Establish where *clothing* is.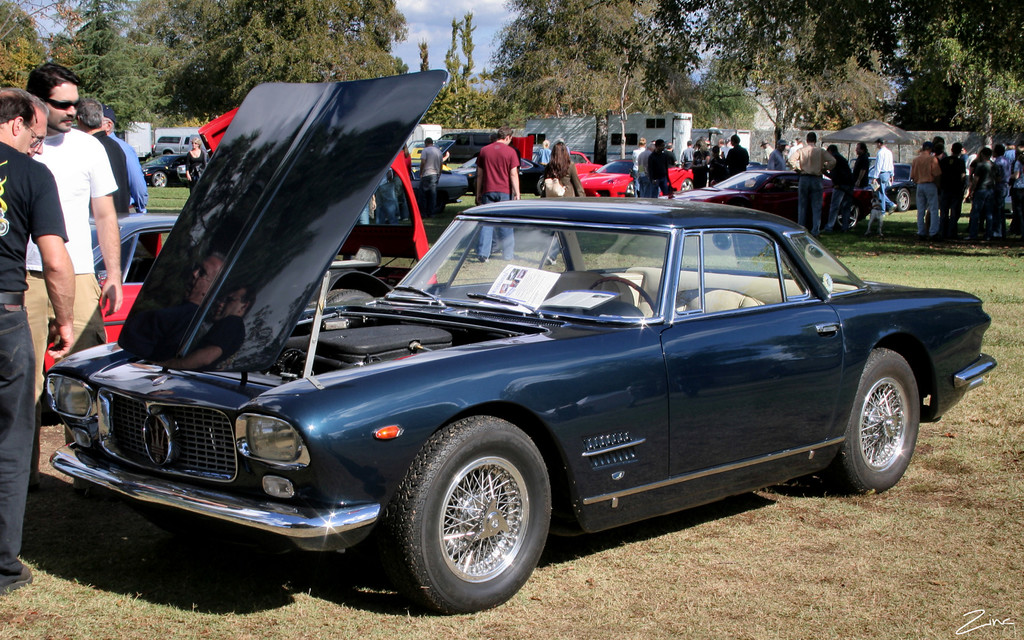
Established at [641, 143, 671, 202].
